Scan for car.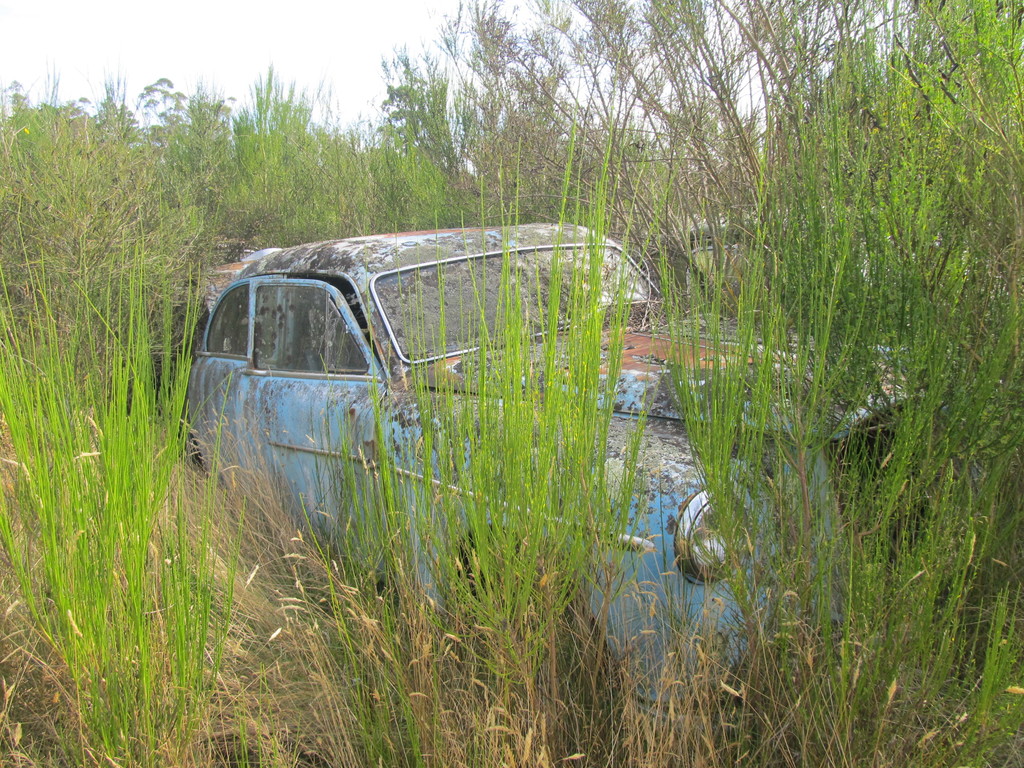
Scan result: bbox=(168, 219, 999, 721).
